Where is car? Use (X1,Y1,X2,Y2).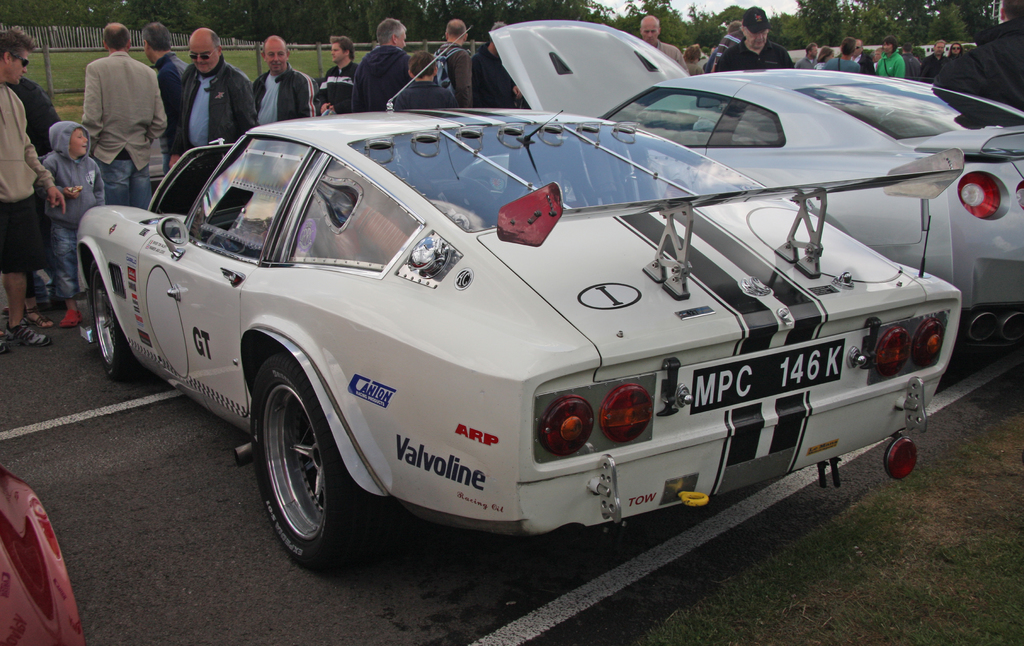
(488,22,1023,345).
